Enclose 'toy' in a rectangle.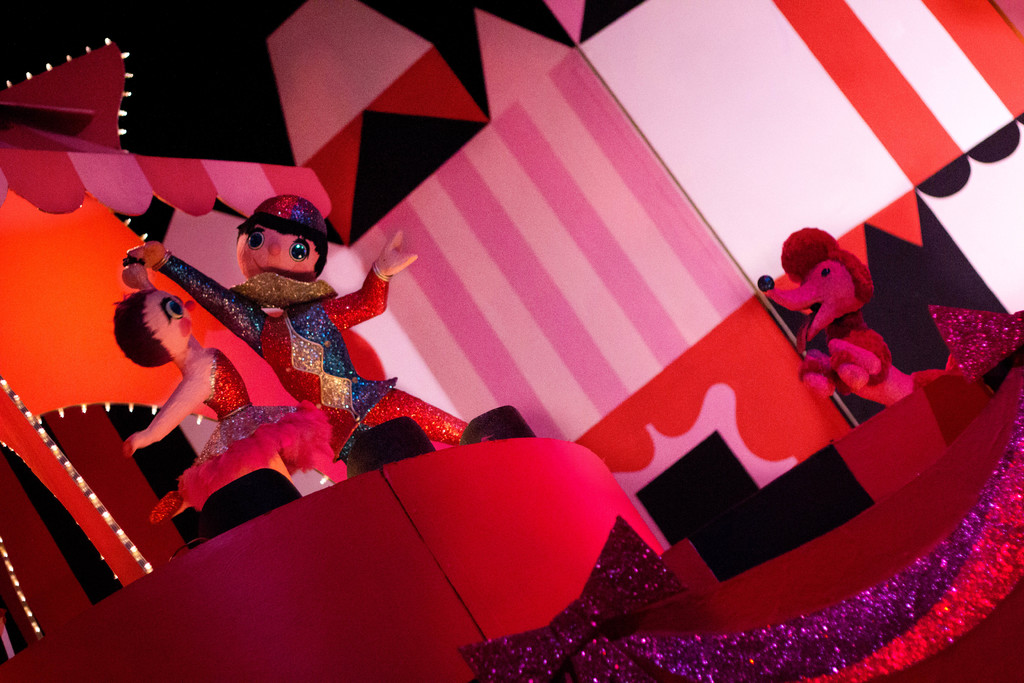
132,190,474,446.
